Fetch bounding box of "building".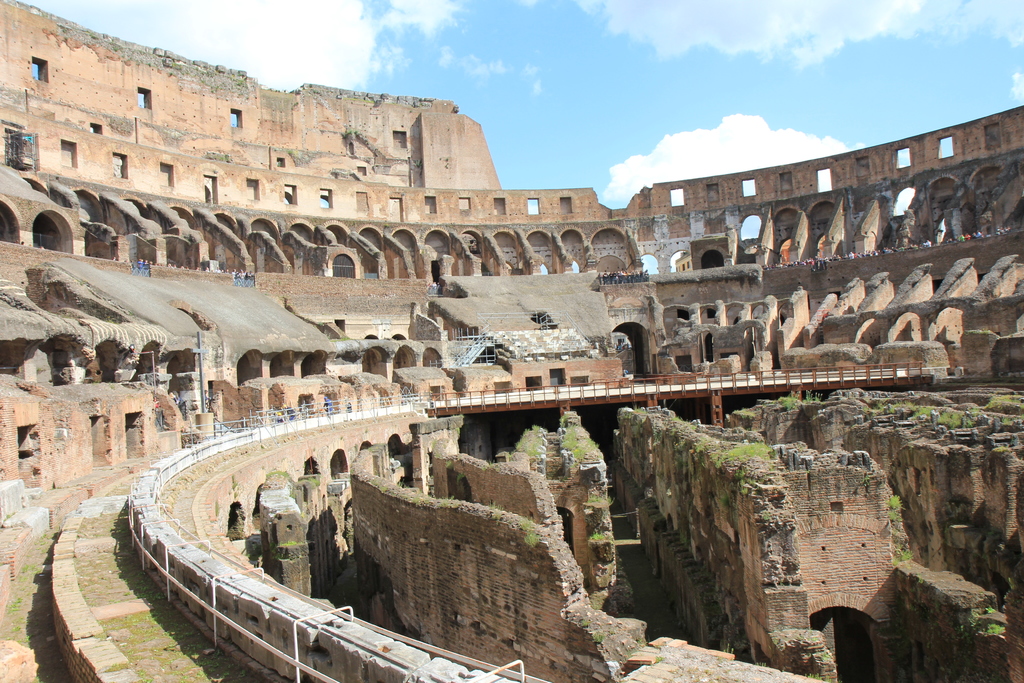
Bbox: bbox=[0, 0, 1023, 511].
